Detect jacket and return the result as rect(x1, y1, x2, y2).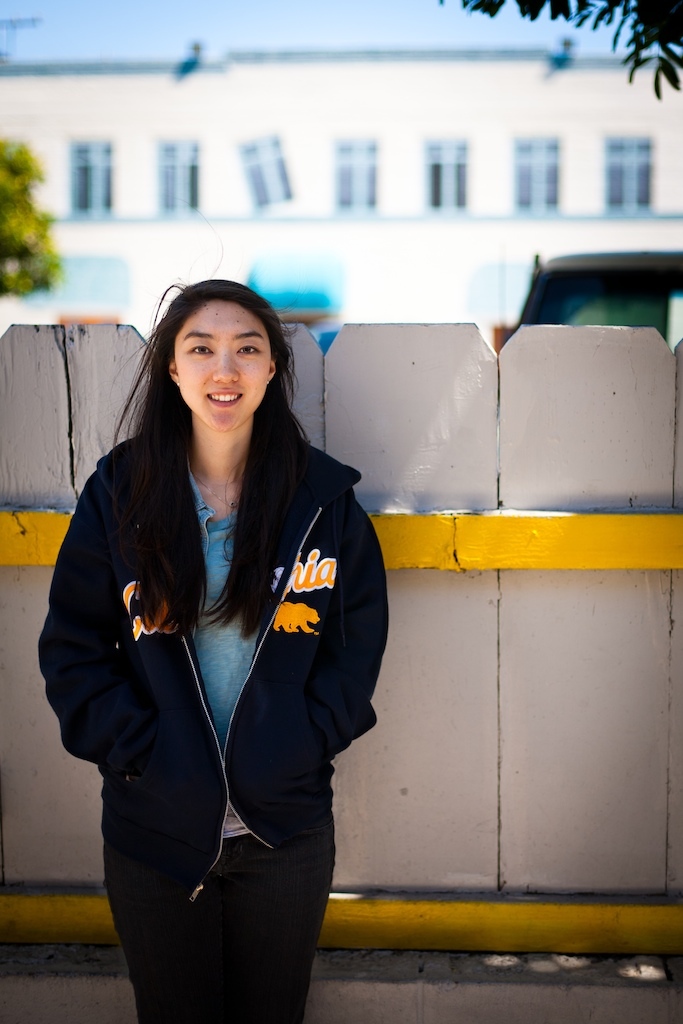
rect(57, 363, 383, 912).
